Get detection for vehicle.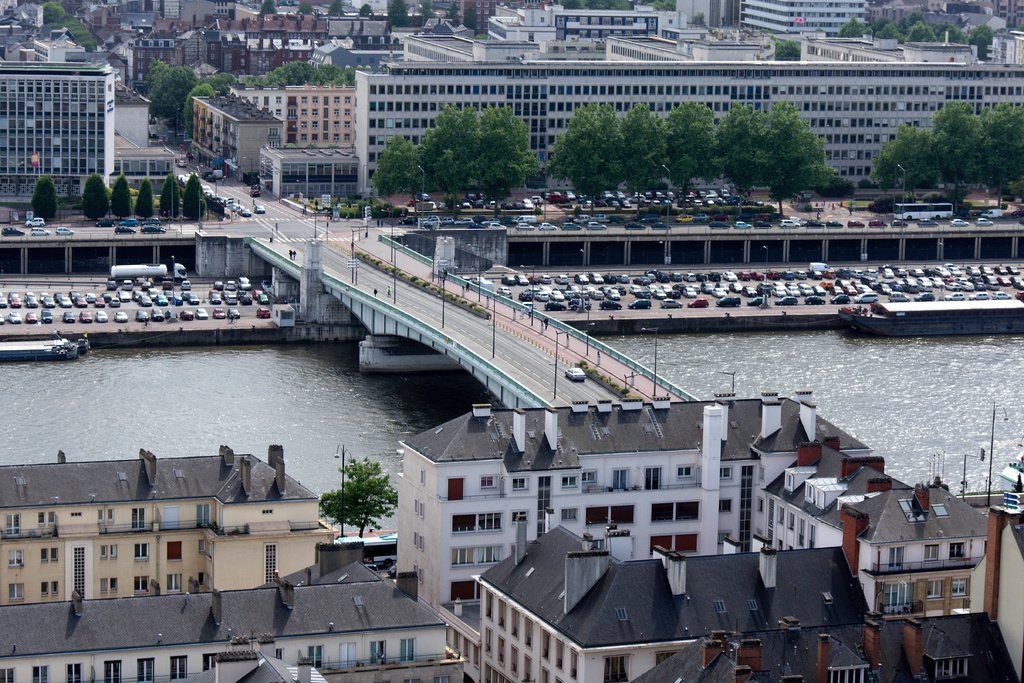
Detection: BBox(804, 218, 823, 229).
